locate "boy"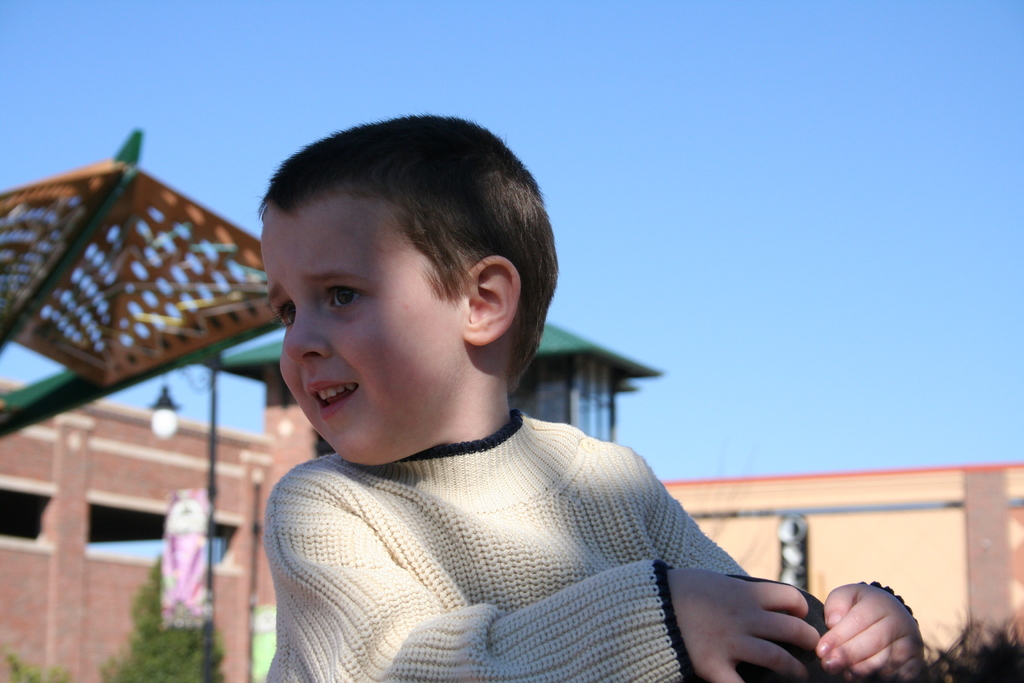
region(211, 133, 760, 654)
